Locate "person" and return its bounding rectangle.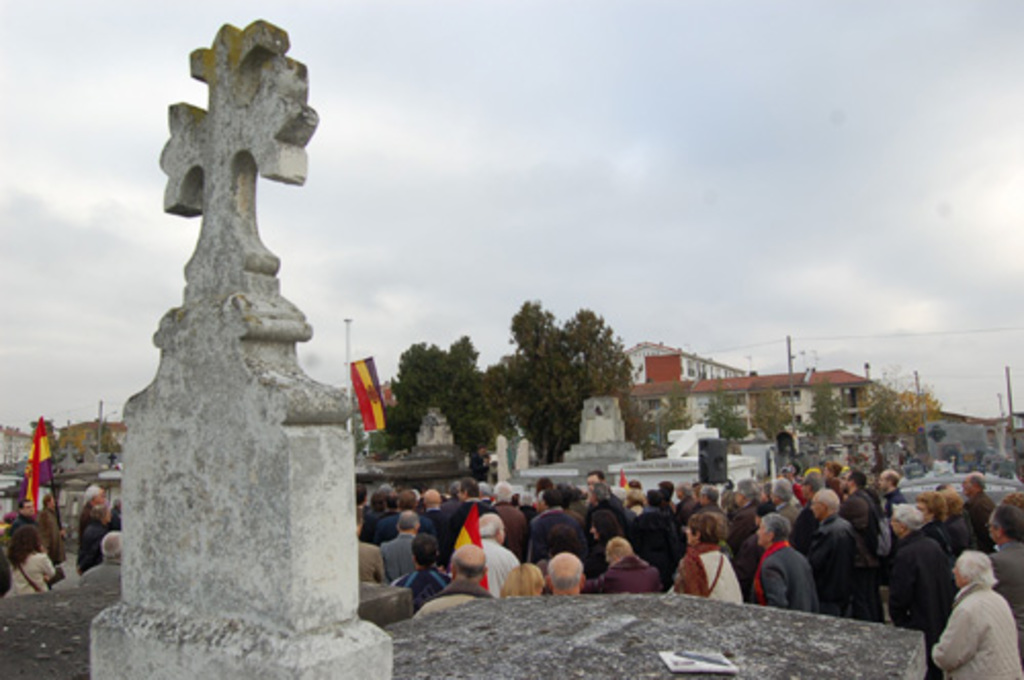
{"left": 760, "top": 520, "right": 825, "bottom": 625}.
